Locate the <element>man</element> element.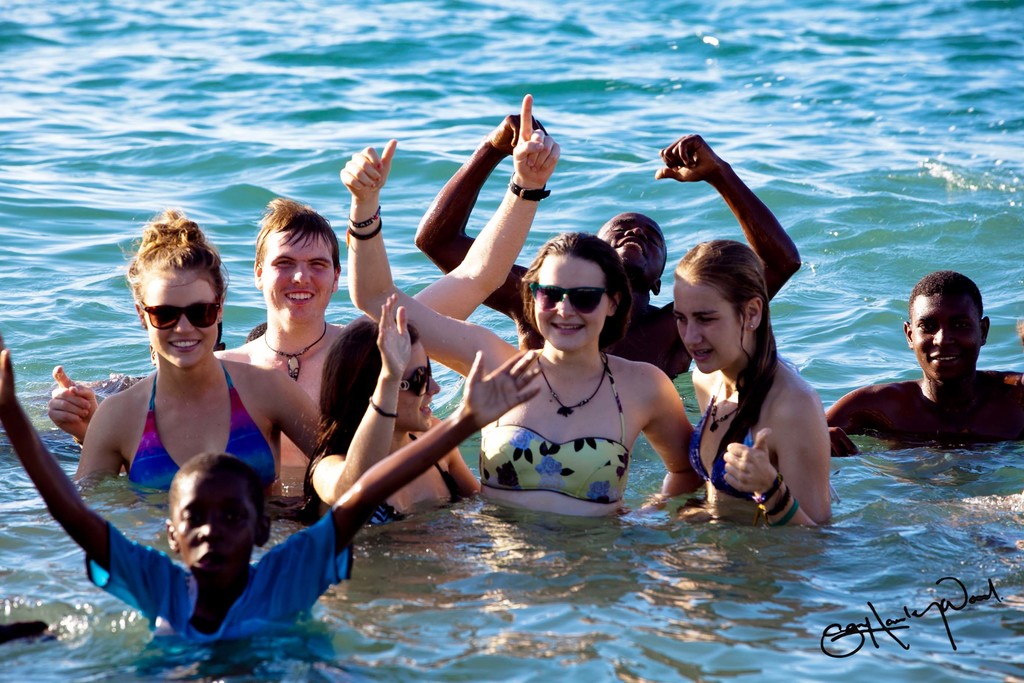
Element bbox: Rect(42, 190, 341, 502).
